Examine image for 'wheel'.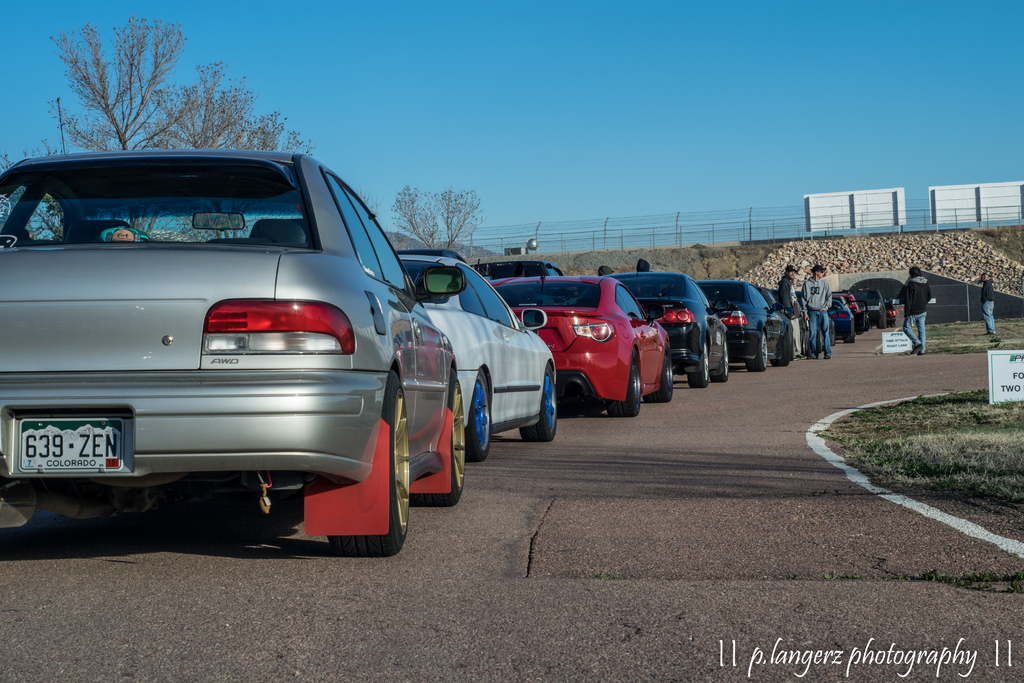
Examination result: left=800, top=338, right=803, bottom=355.
